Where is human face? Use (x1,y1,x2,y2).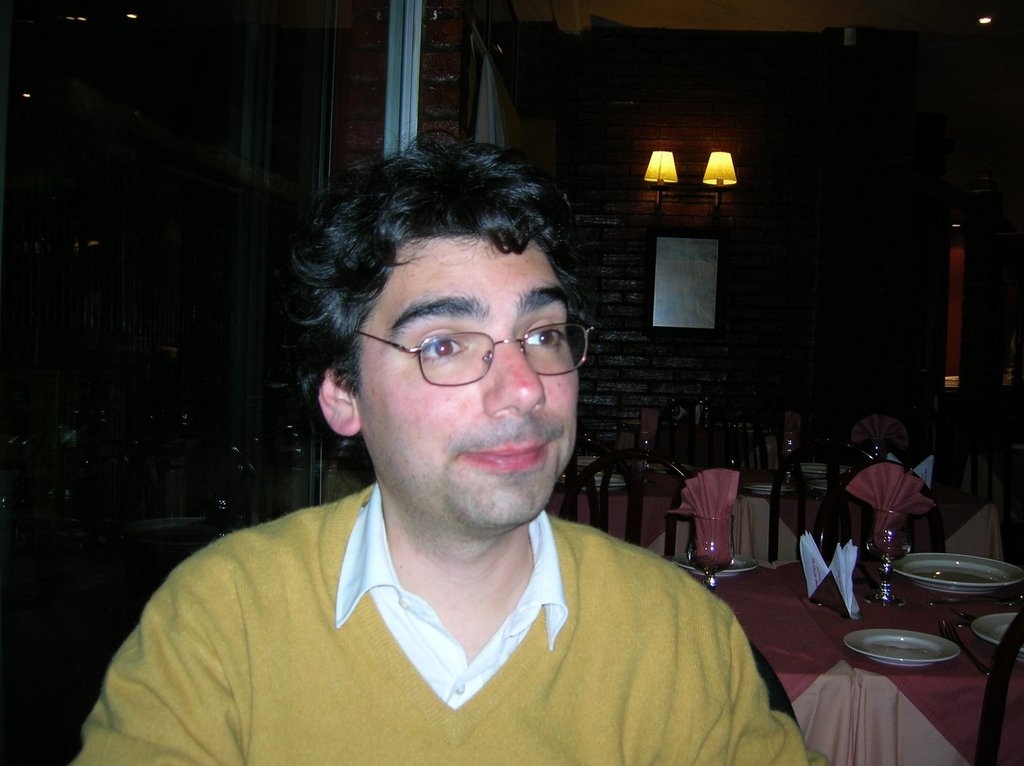
(356,223,577,525).
